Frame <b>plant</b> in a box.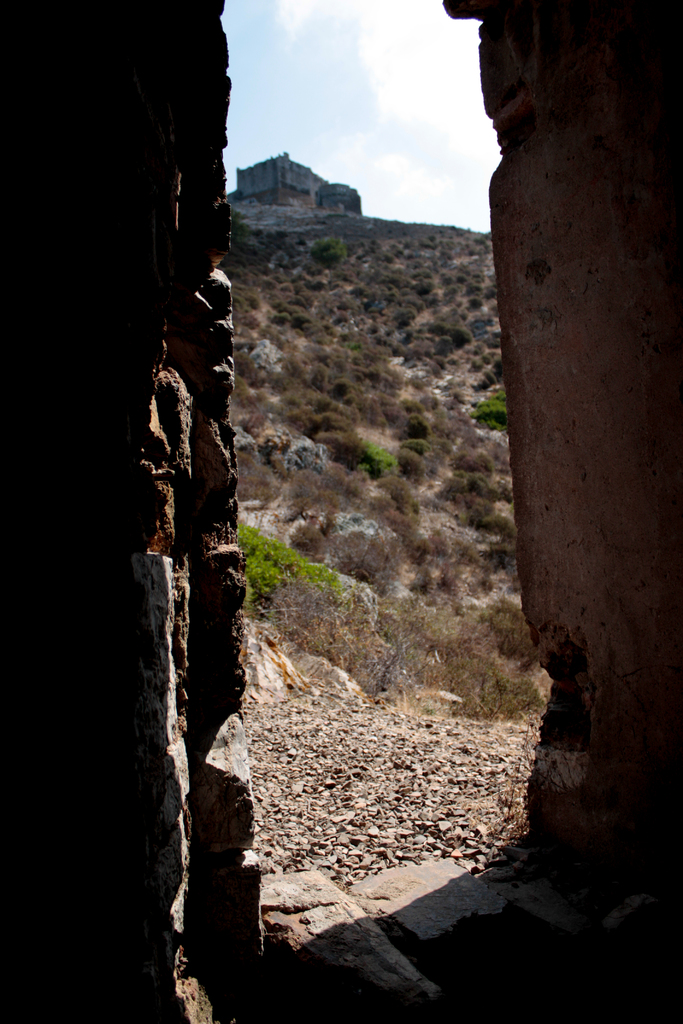
box=[488, 515, 516, 543].
